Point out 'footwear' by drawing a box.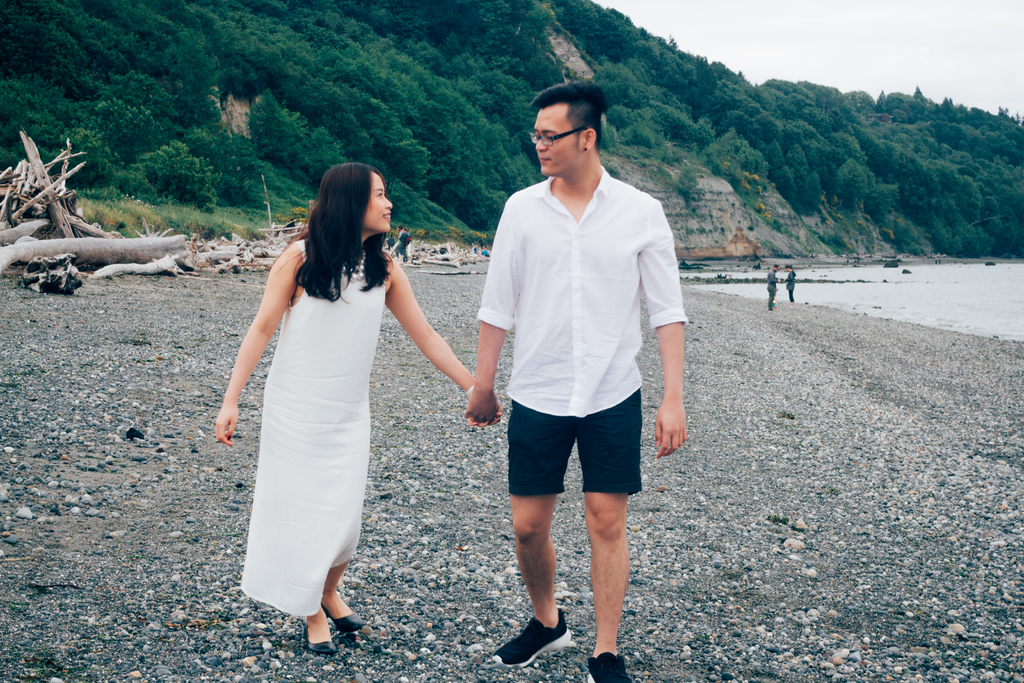
crop(337, 598, 365, 632).
